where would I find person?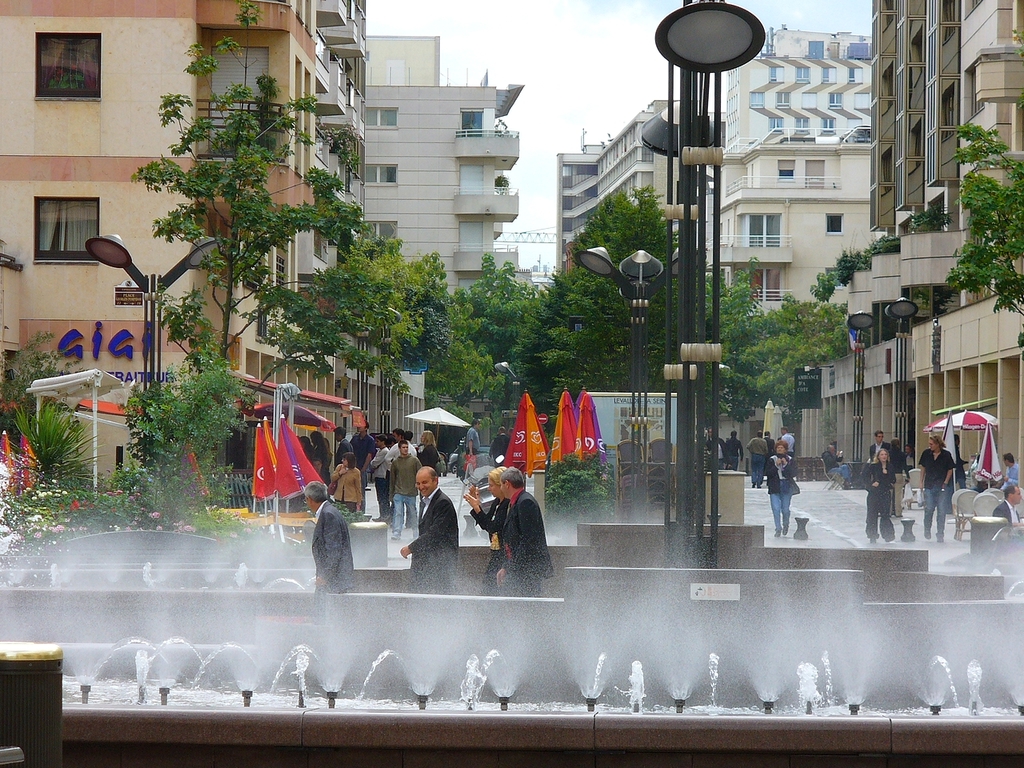
At (880,437,908,517).
